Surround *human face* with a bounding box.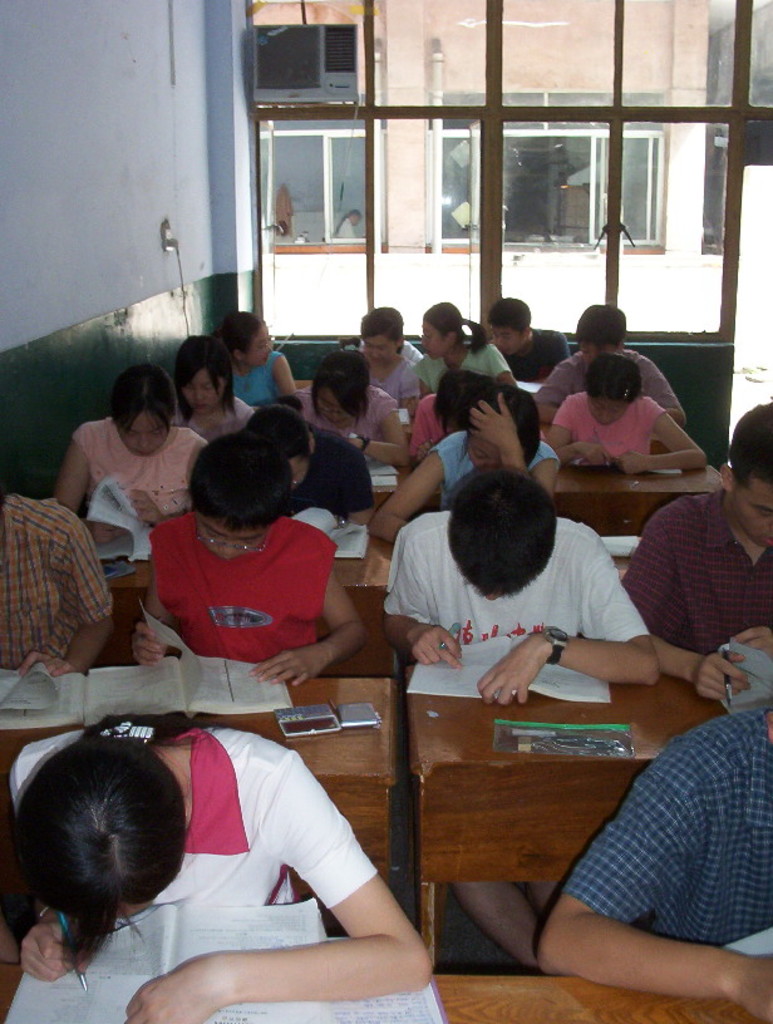
183/370/222/413.
